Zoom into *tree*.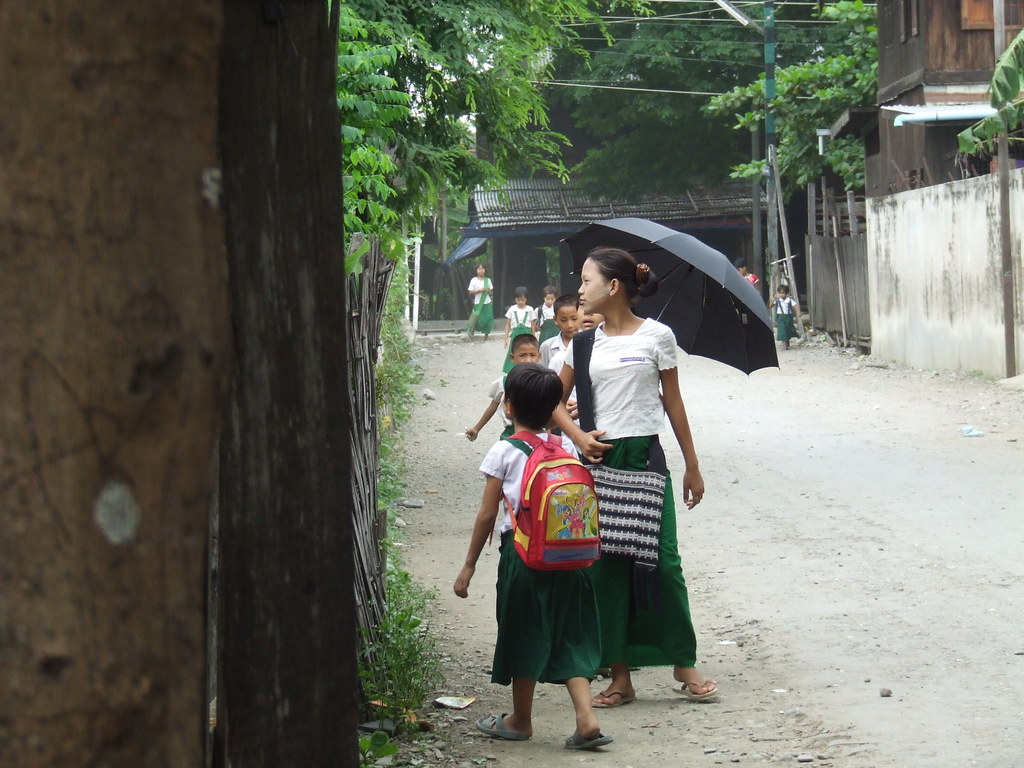
Zoom target: bbox=[203, 0, 366, 767].
